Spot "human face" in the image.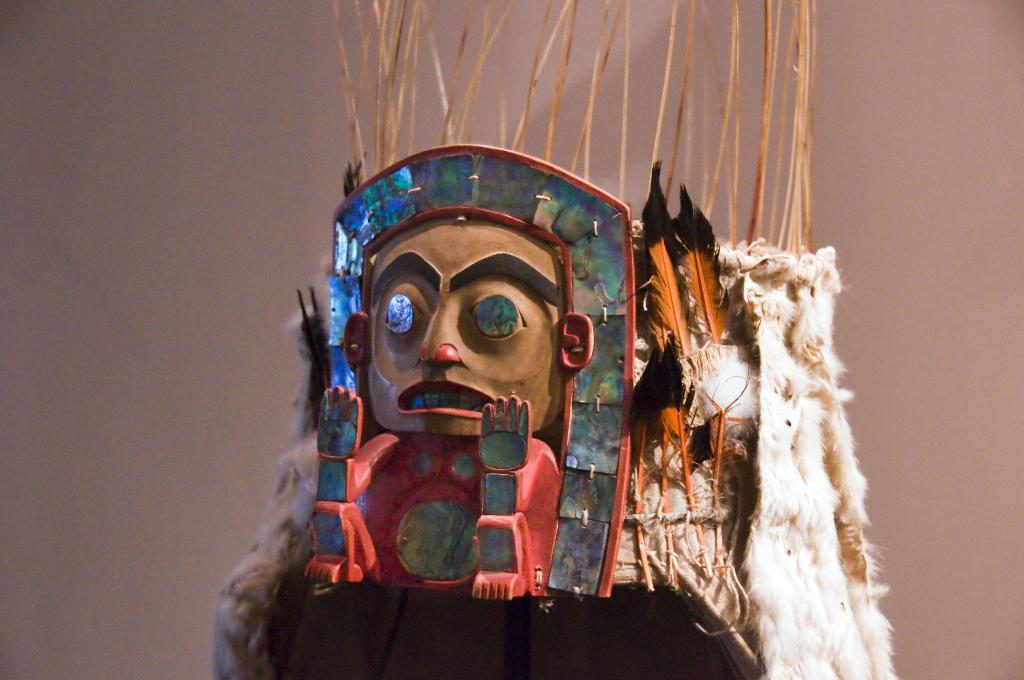
"human face" found at box(367, 219, 568, 439).
